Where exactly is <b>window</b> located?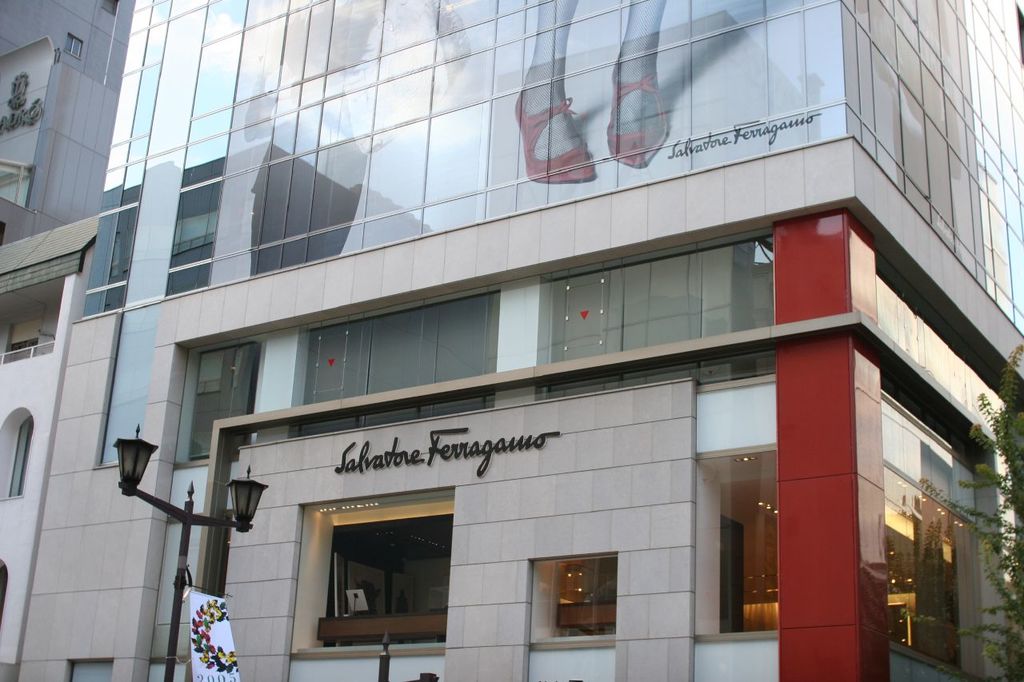
Its bounding box is box=[285, 486, 457, 652].
